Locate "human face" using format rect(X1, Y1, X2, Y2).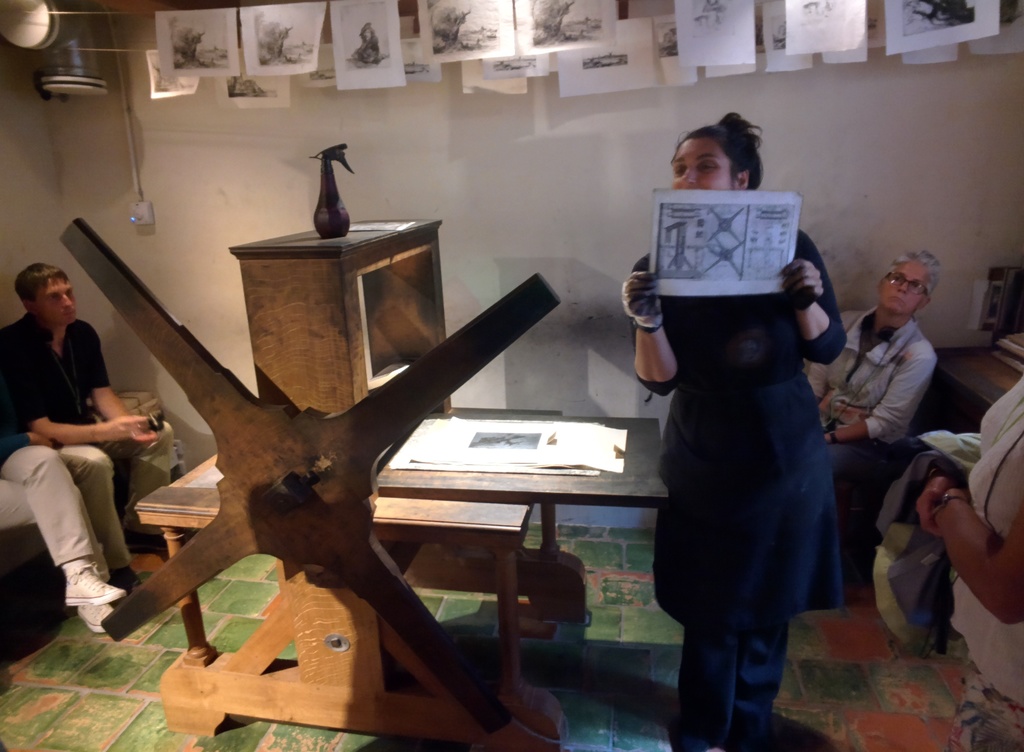
rect(885, 256, 929, 315).
